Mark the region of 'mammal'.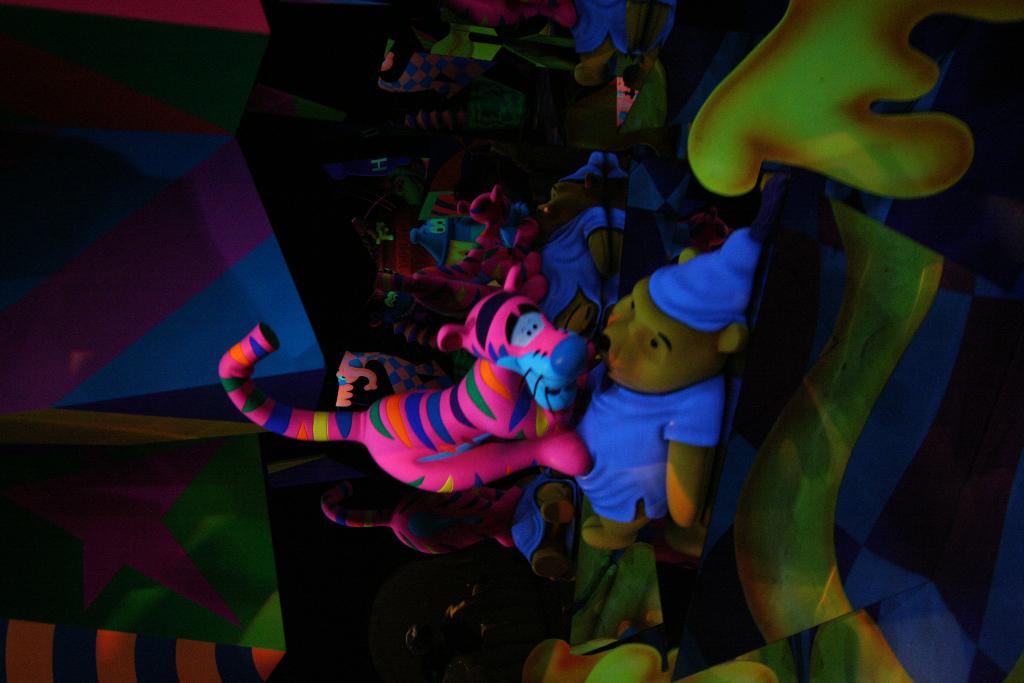
Region: bbox=(321, 492, 530, 556).
